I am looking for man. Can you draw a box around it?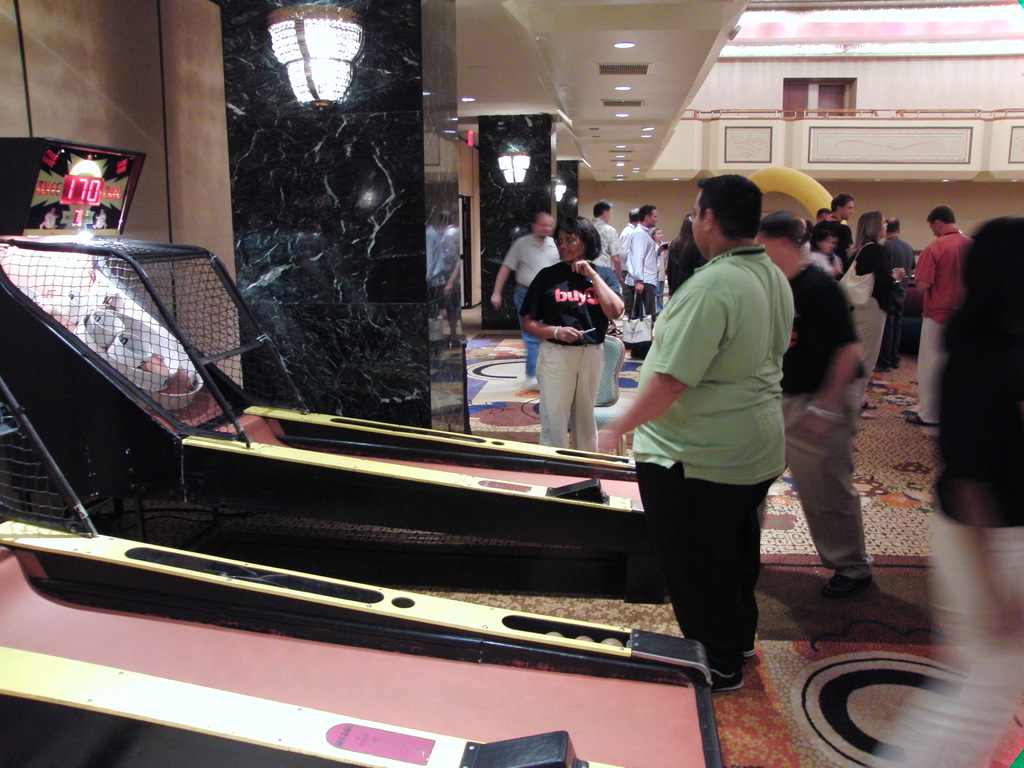
Sure, the bounding box is [620, 171, 813, 685].
